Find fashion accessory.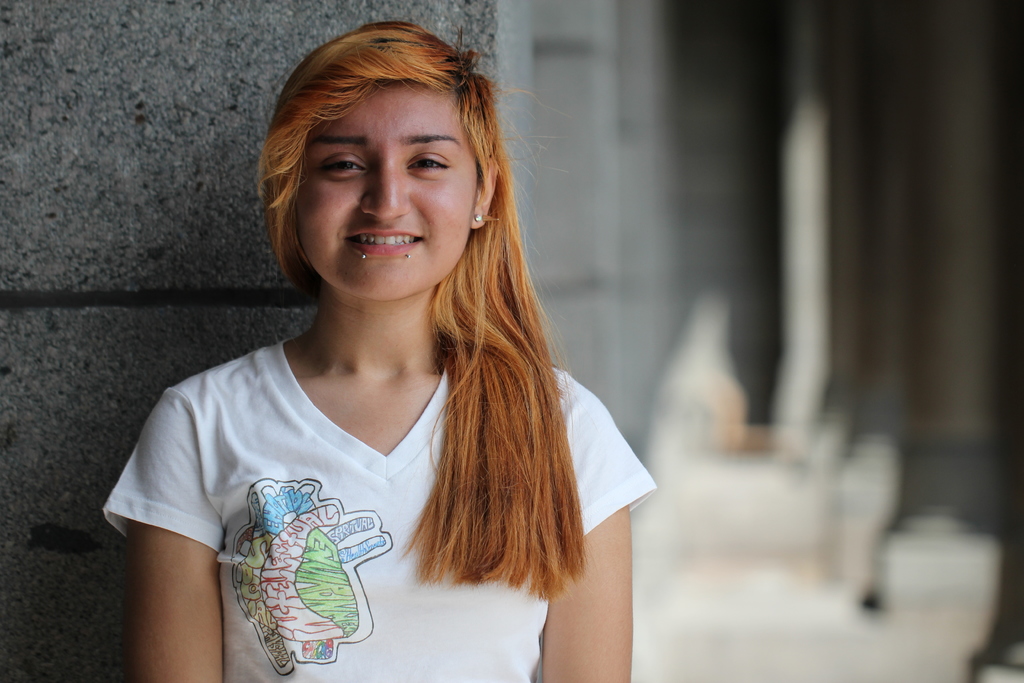
box(360, 248, 369, 260).
